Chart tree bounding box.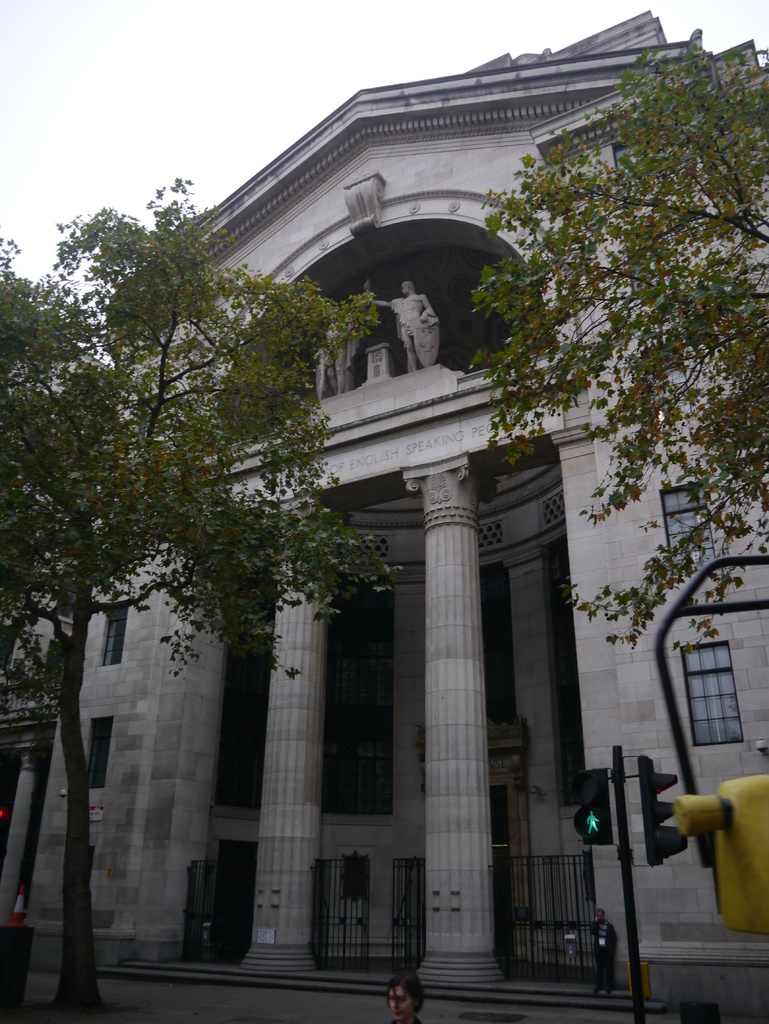
Charted: [left=469, top=45, right=768, bottom=657].
